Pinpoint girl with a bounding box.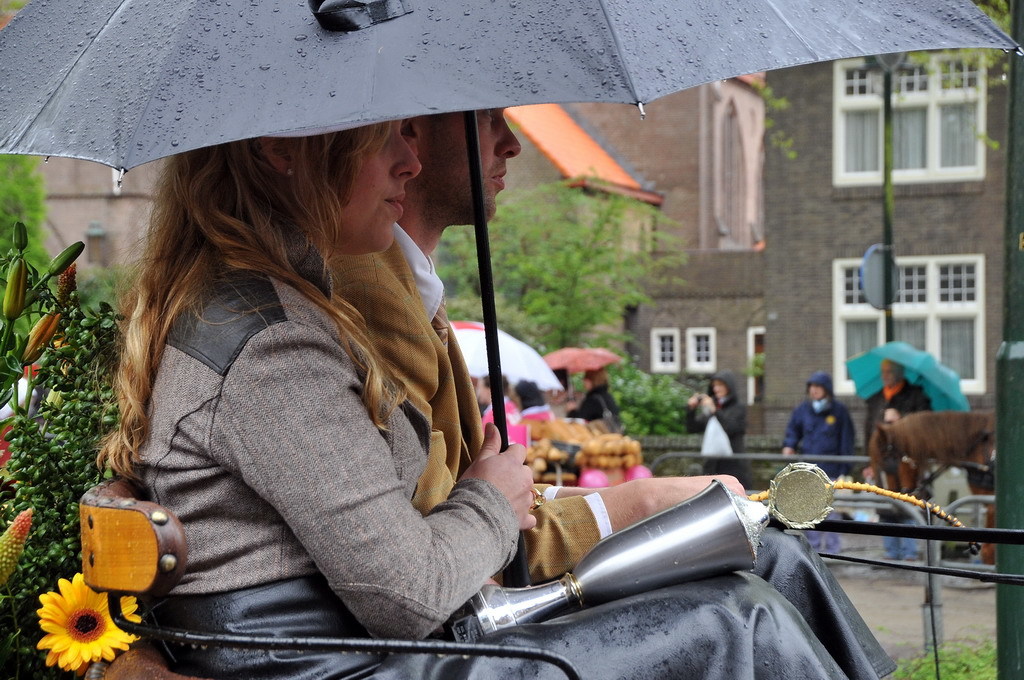
bbox=(92, 115, 896, 679).
